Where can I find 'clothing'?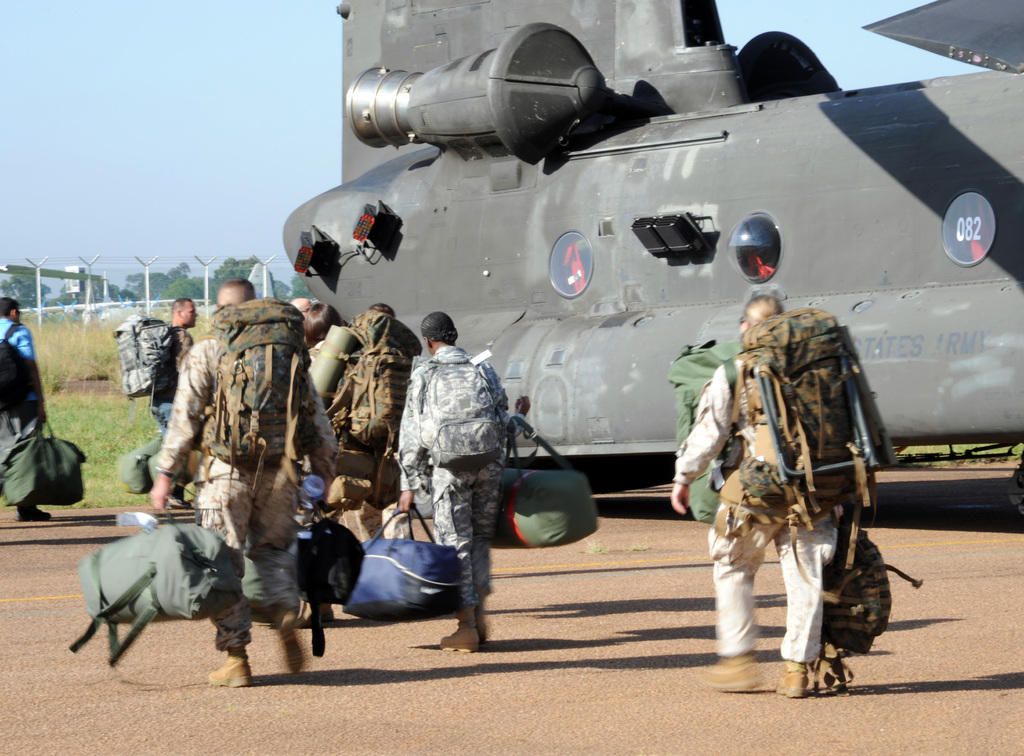
You can find it at x1=353 y1=499 x2=412 y2=543.
